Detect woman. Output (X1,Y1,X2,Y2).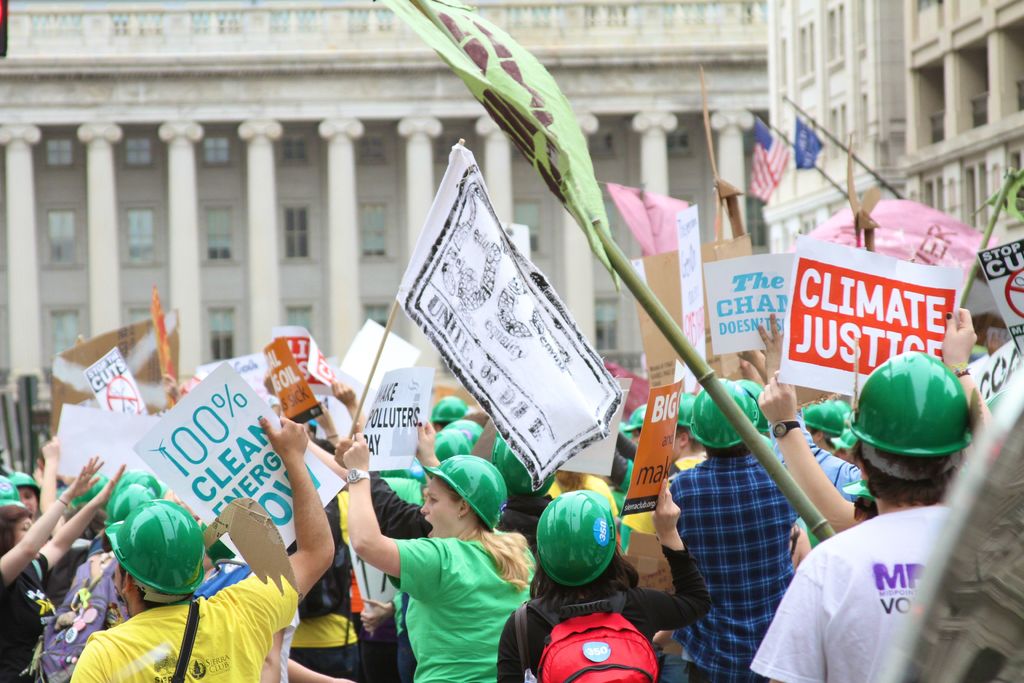
(0,456,124,682).
